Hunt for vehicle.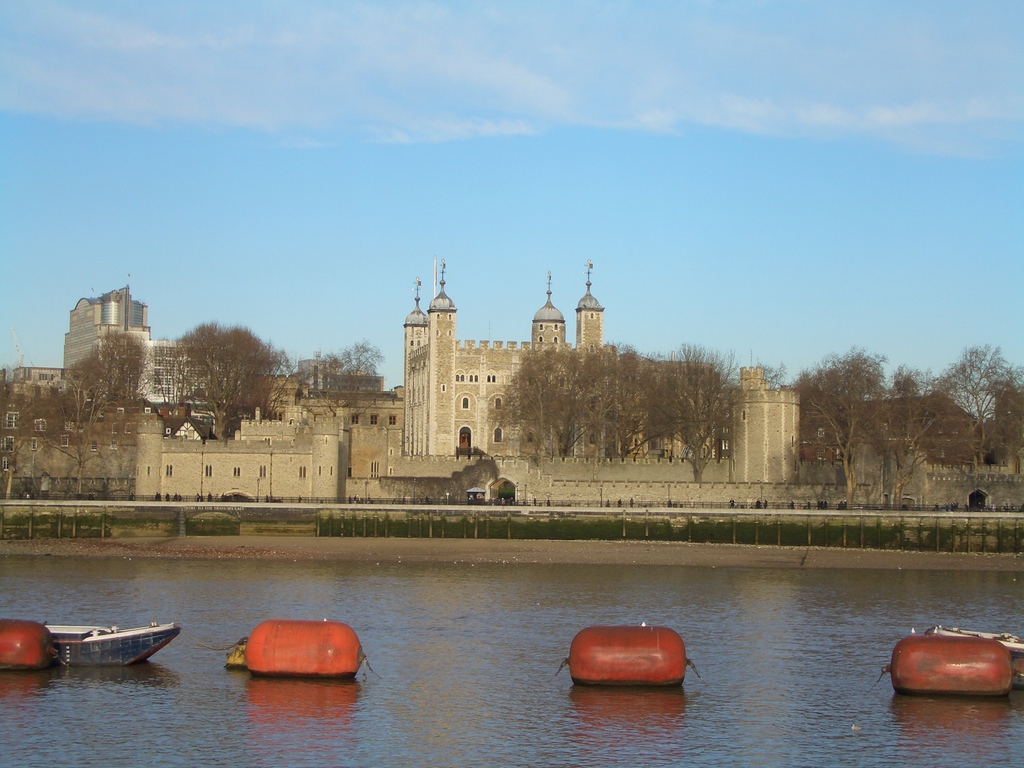
Hunted down at {"left": 932, "top": 625, "right": 1023, "bottom": 689}.
